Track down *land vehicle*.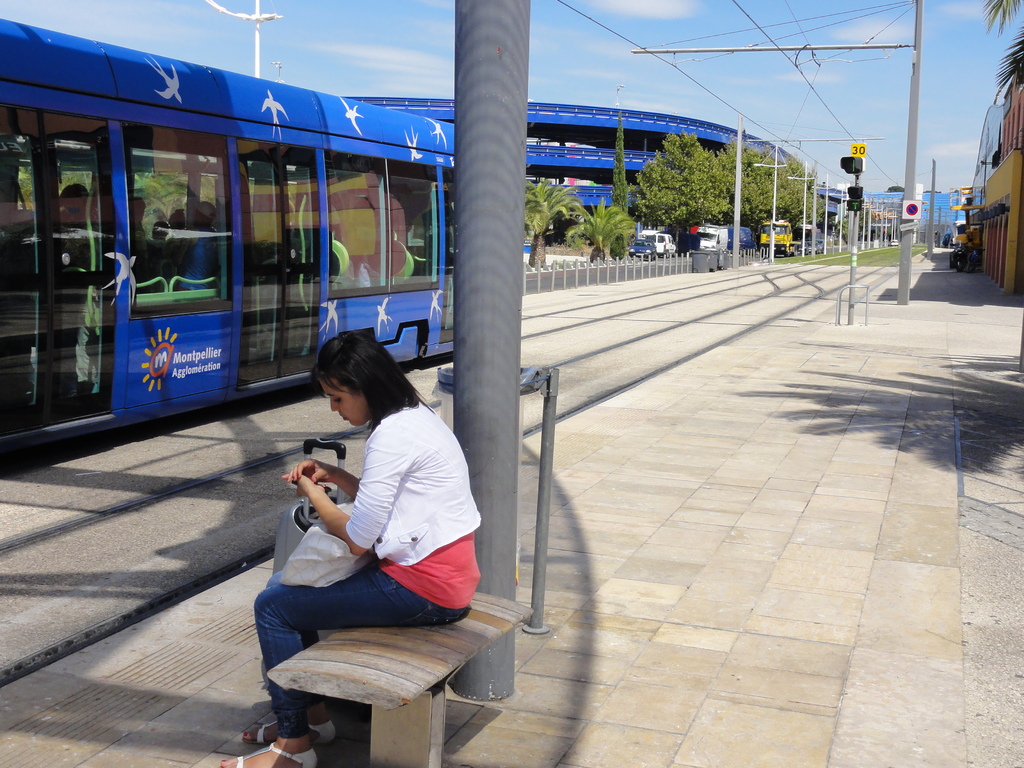
Tracked to x1=627, y1=237, x2=656, y2=262.
